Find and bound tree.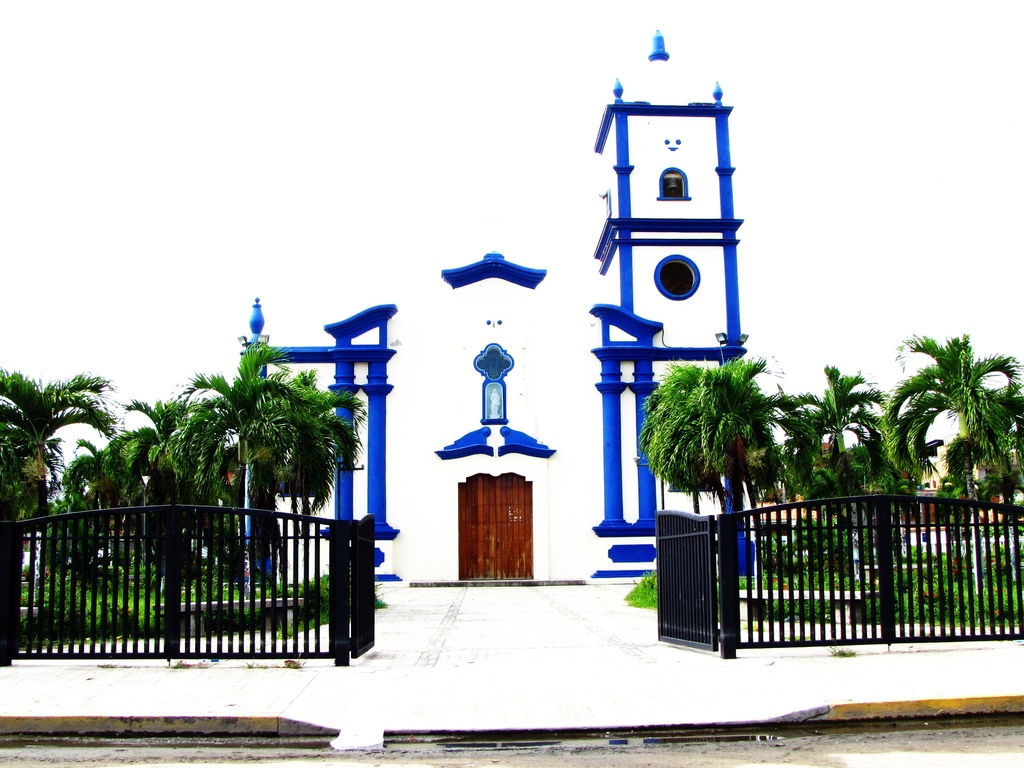
Bound: (x1=144, y1=340, x2=357, y2=581).
